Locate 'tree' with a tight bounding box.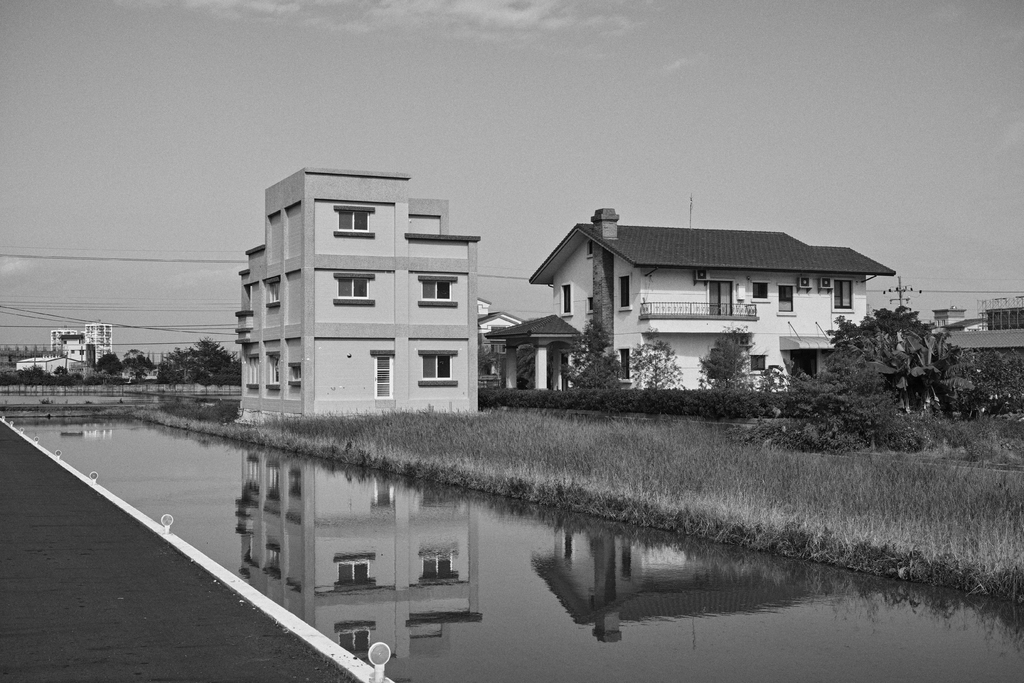
box(627, 325, 686, 390).
